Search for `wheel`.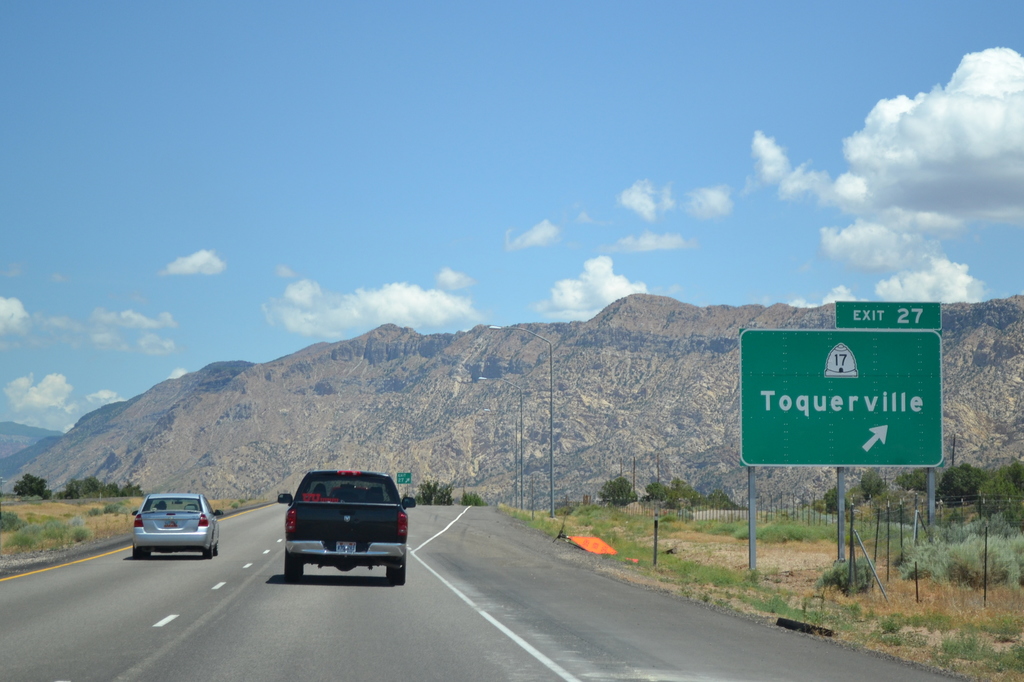
Found at <box>284,556,305,582</box>.
